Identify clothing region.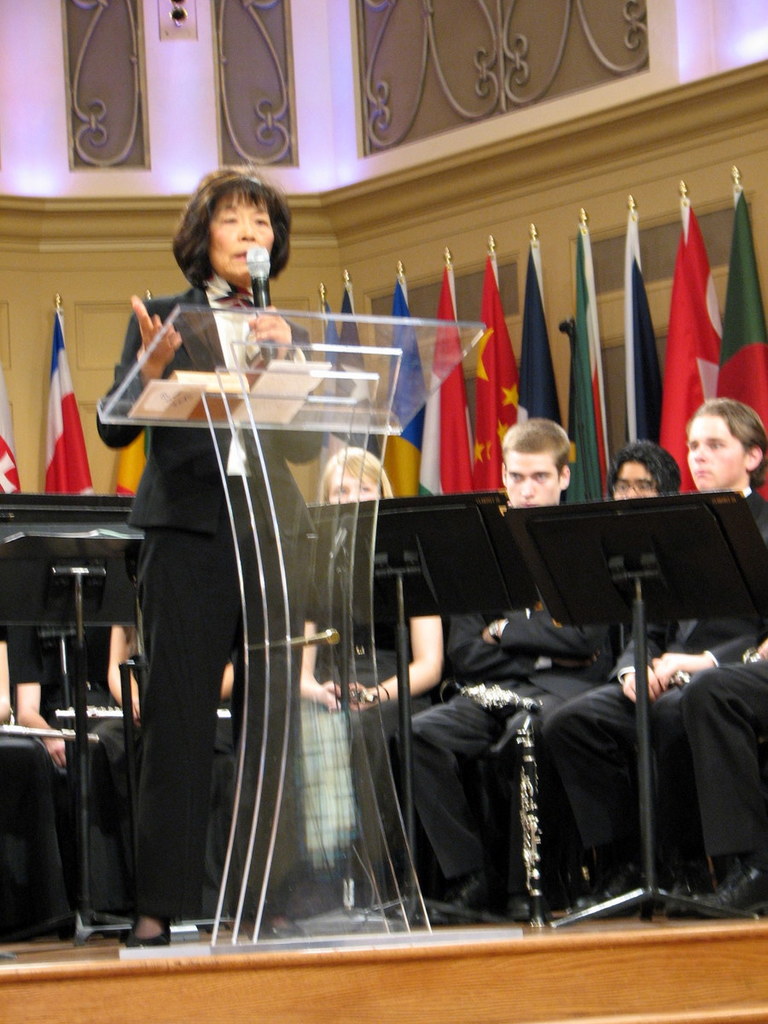
Region: bbox=(533, 483, 767, 871).
